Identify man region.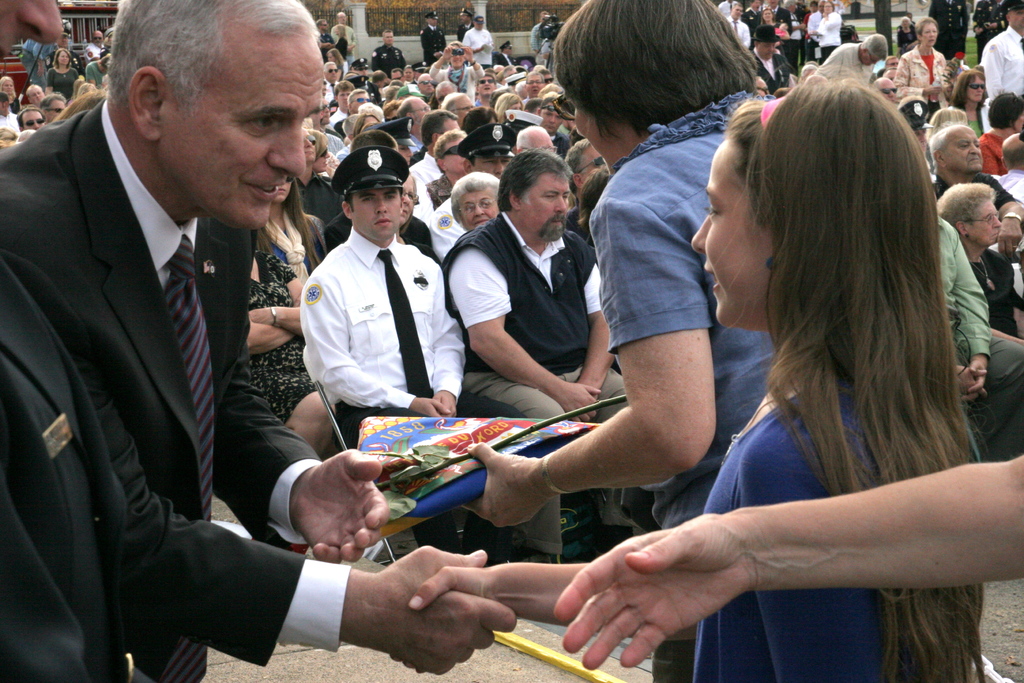
Region: [left=495, top=40, right=520, bottom=67].
